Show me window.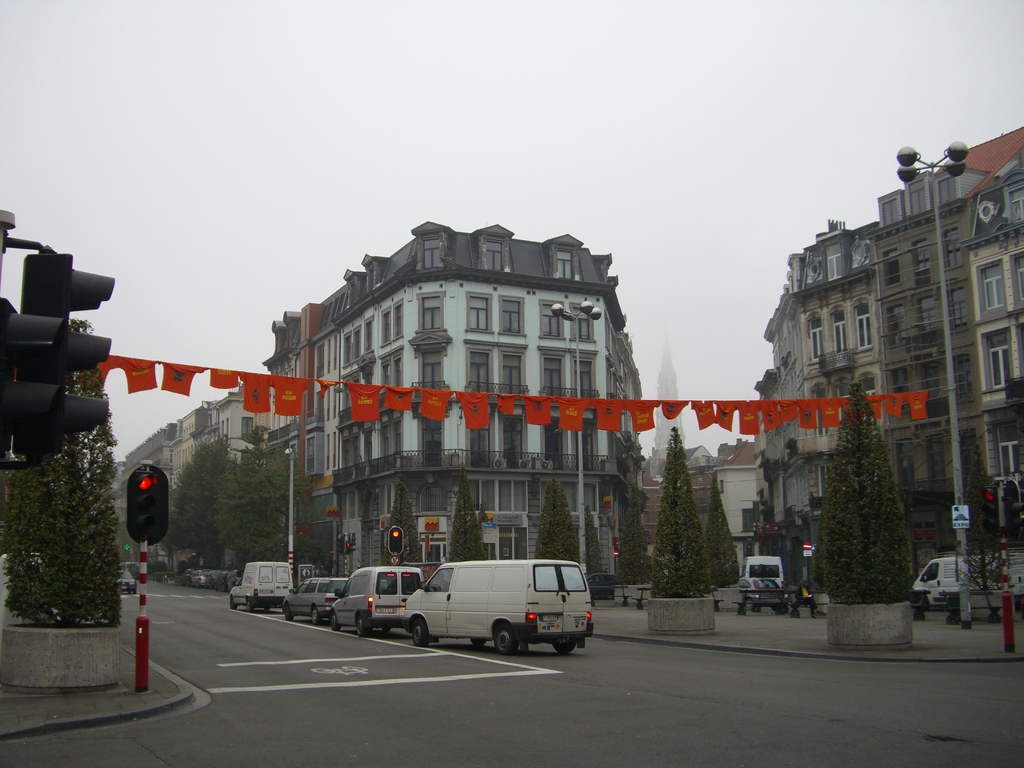
window is here: detection(466, 296, 493, 337).
